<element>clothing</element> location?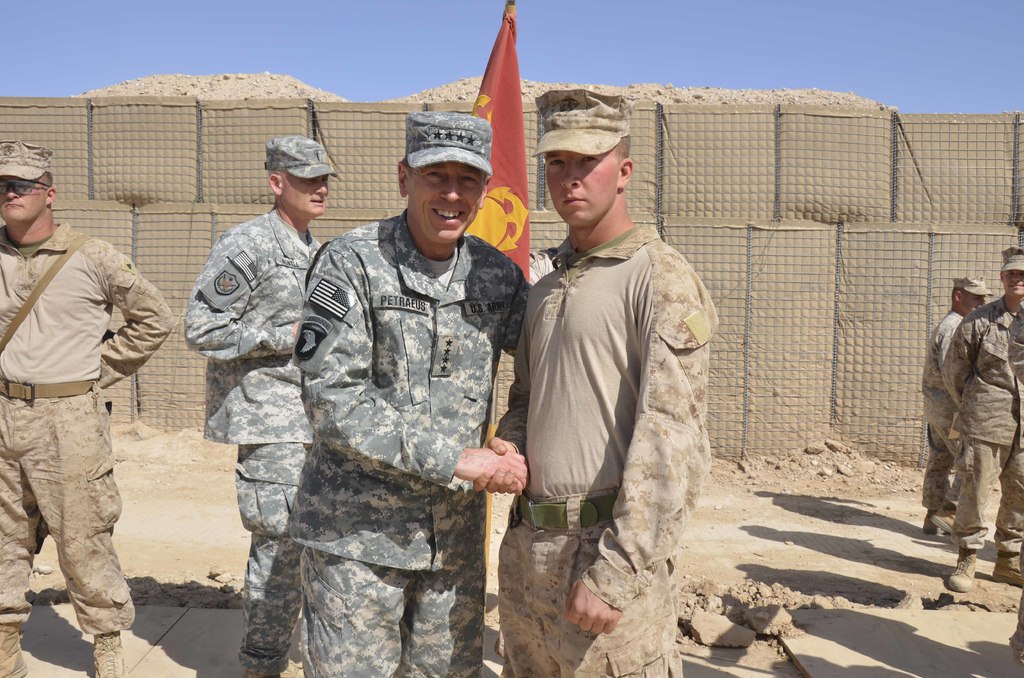
bbox(185, 212, 324, 677)
